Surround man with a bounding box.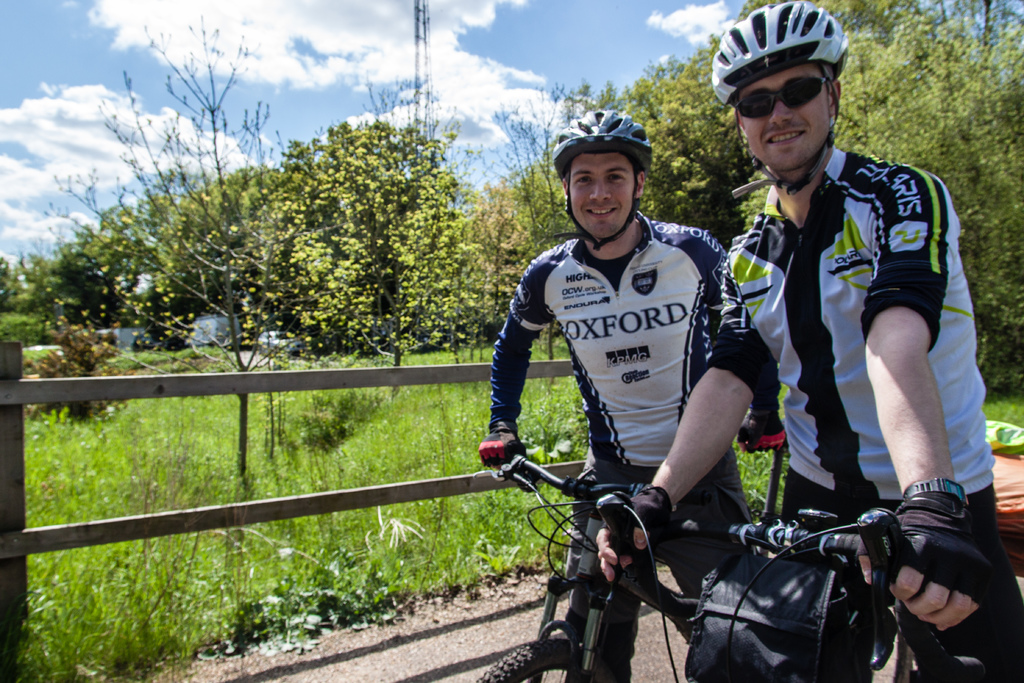
box(476, 108, 789, 682).
